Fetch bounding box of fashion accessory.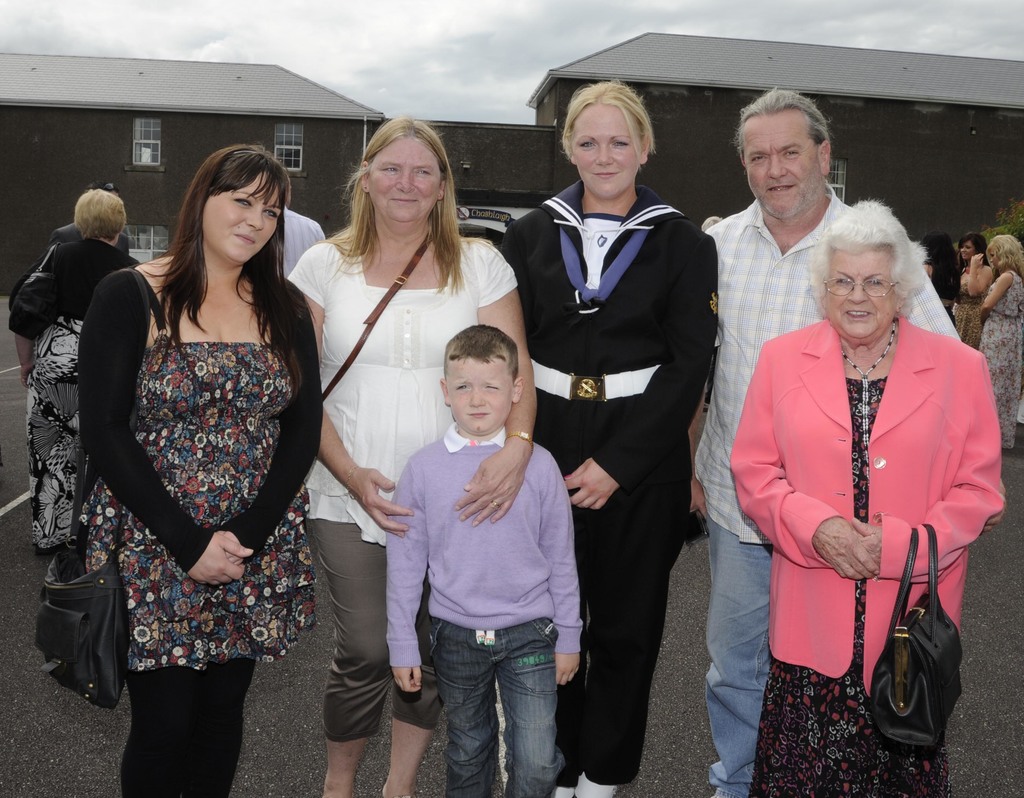
Bbox: [531,356,660,406].
